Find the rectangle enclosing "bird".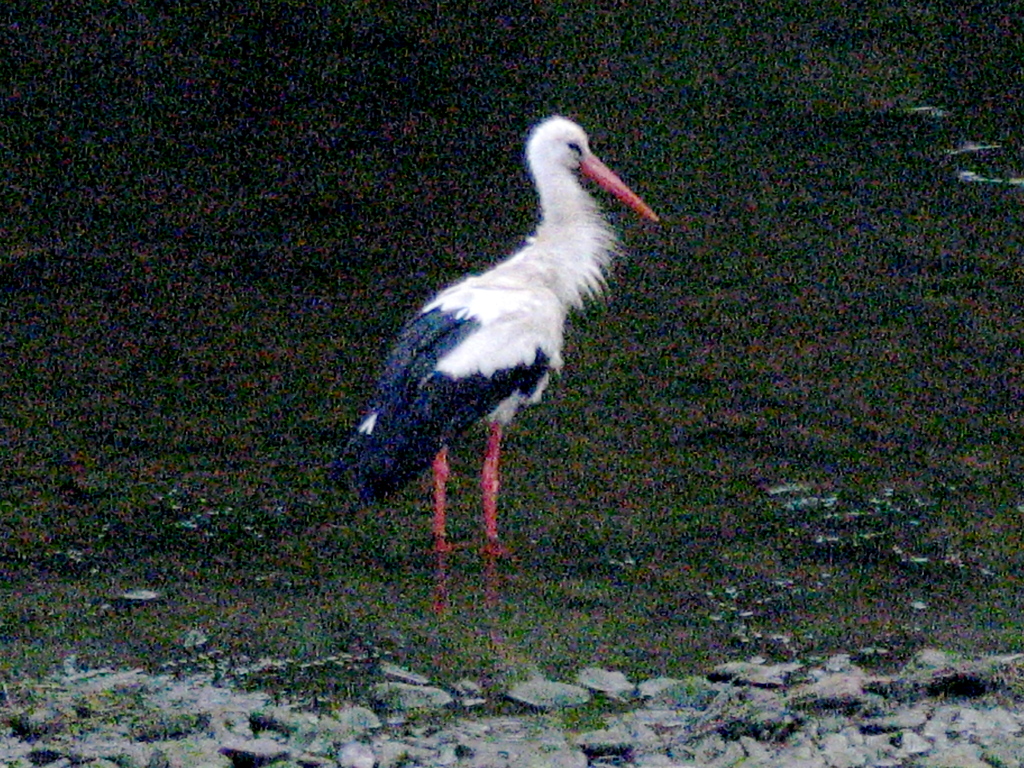
[350,122,675,587].
